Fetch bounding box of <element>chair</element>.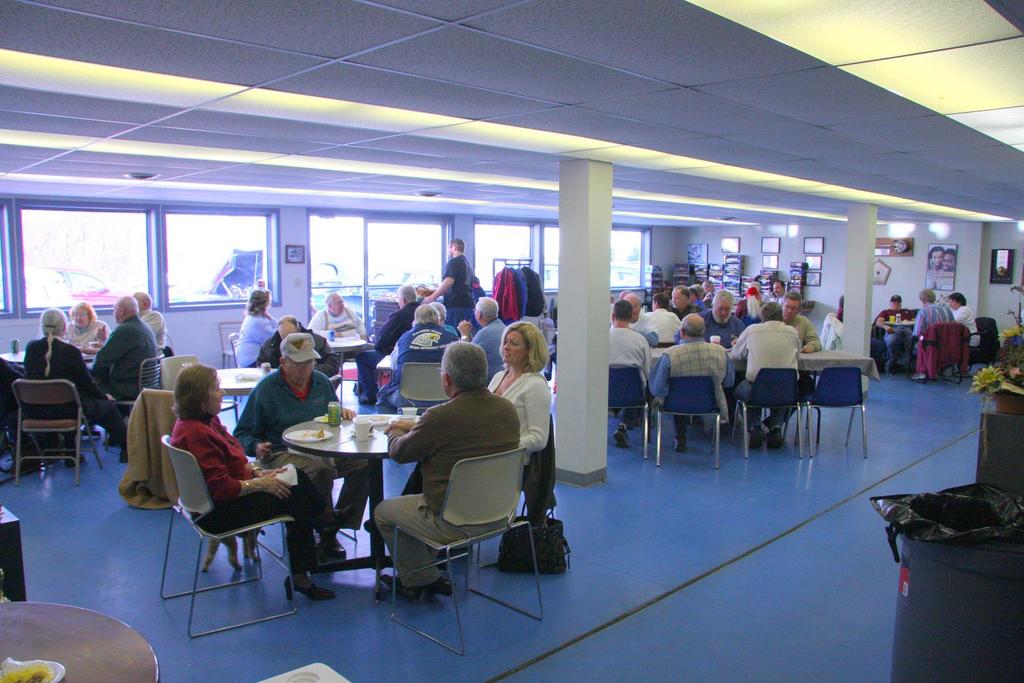
Bbox: 905/317/976/386.
